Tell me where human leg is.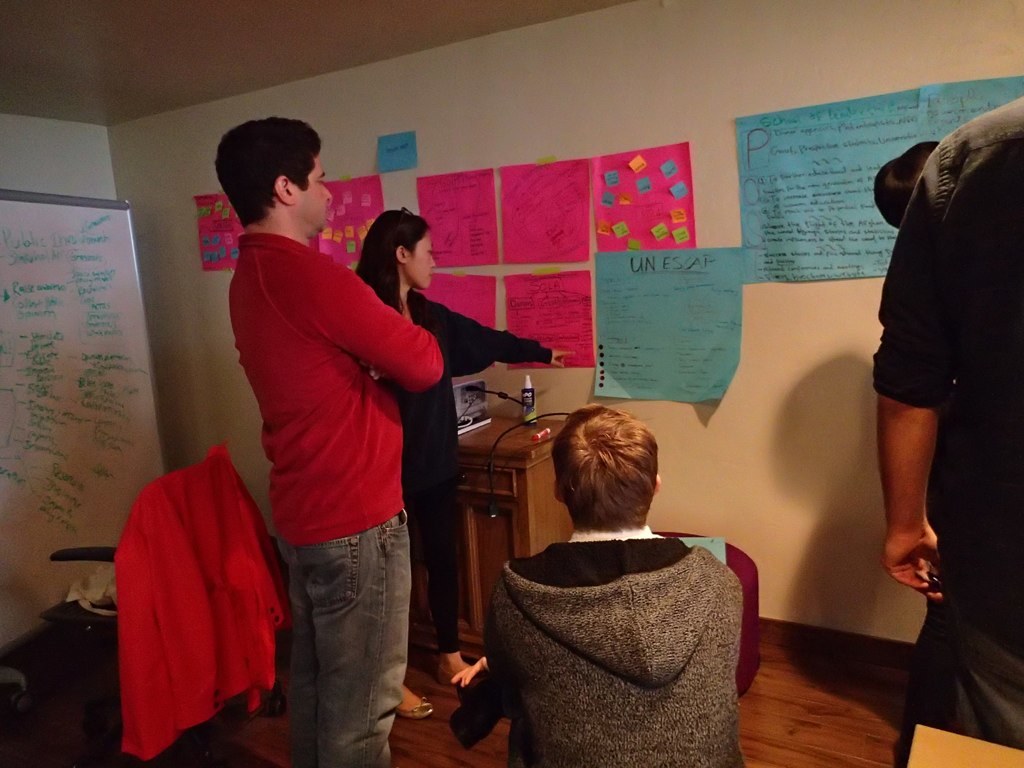
human leg is at locate(297, 507, 407, 767).
